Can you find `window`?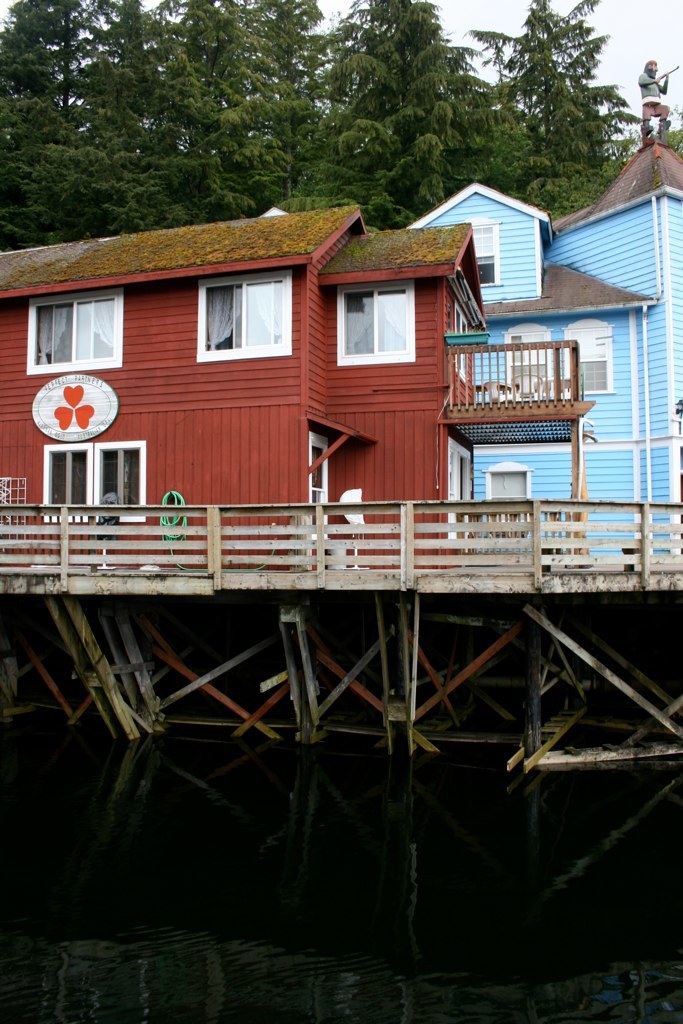
Yes, bounding box: box=[505, 322, 560, 399].
